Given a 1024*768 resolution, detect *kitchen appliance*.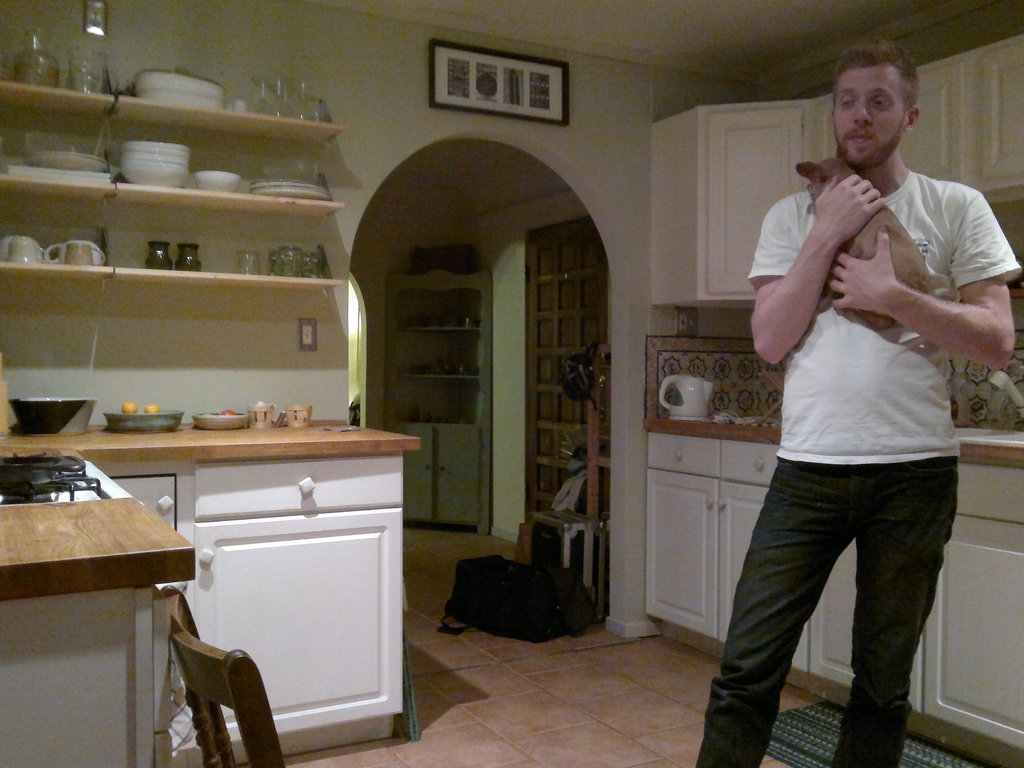
[72,43,95,97].
